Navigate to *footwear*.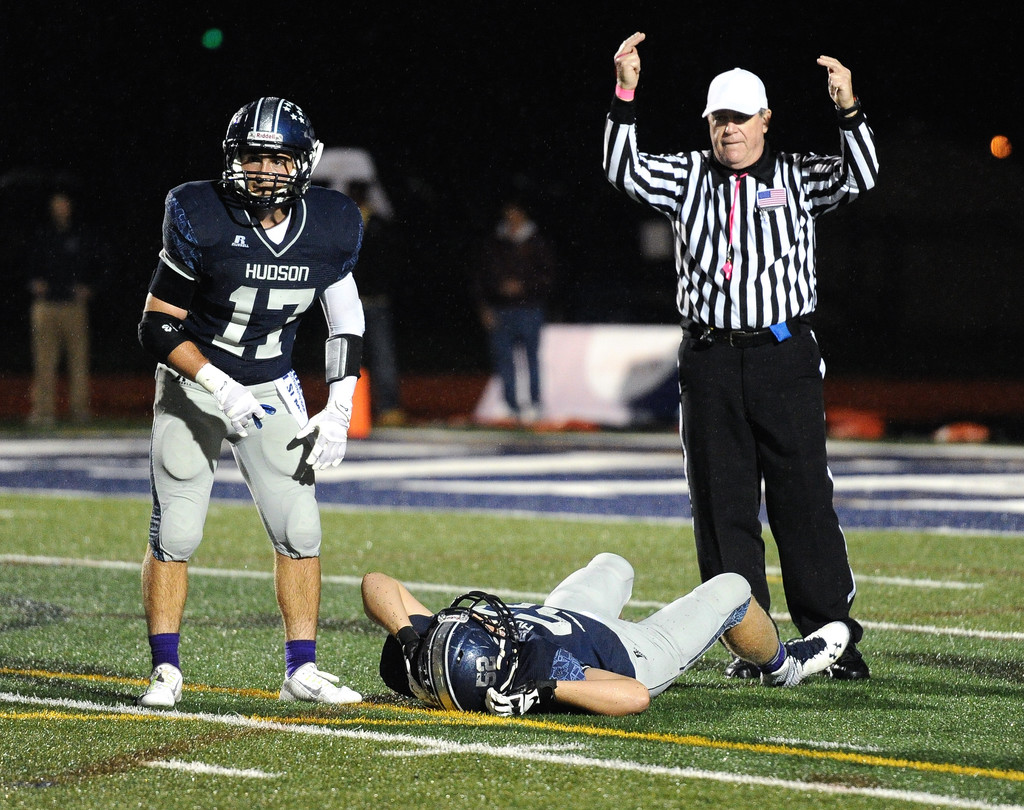
Navigation target: <box>827,646,873,677</box>.
